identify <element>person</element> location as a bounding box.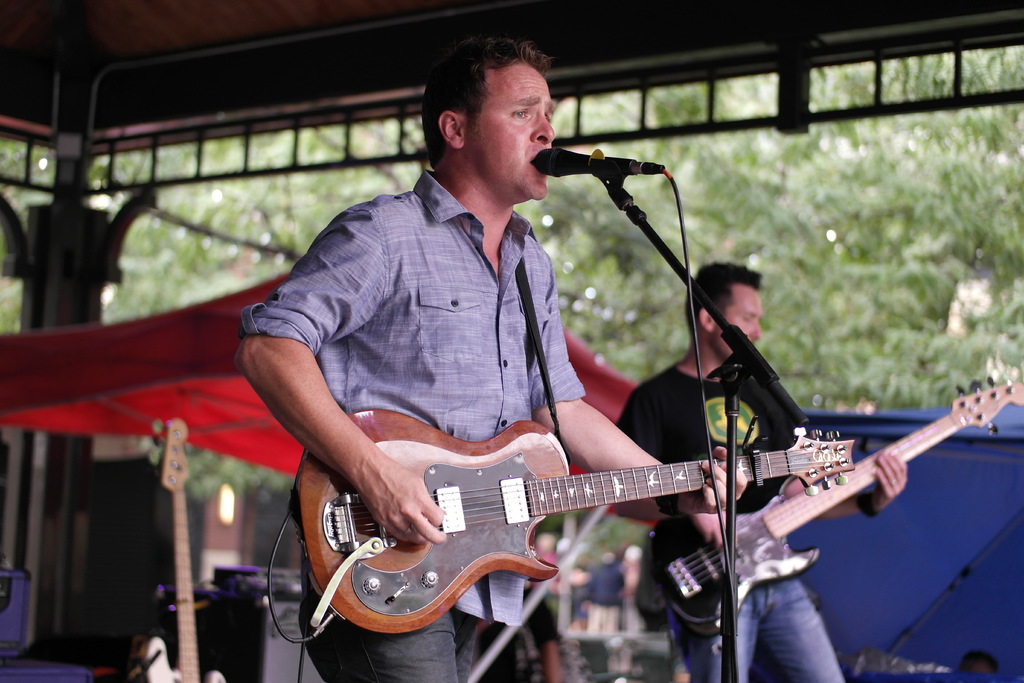
box=[615, 264, 910, 682].
